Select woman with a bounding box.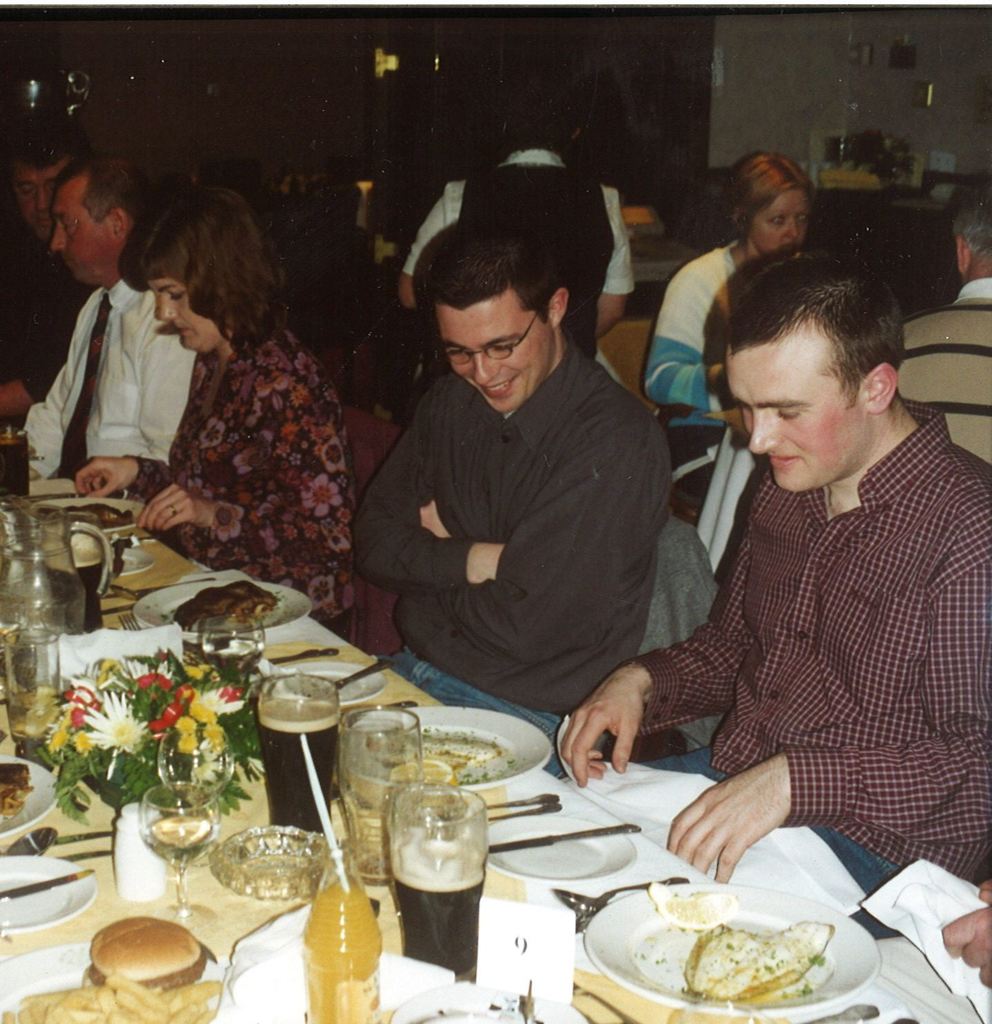
bbox=(644, 146, 819, 501).
